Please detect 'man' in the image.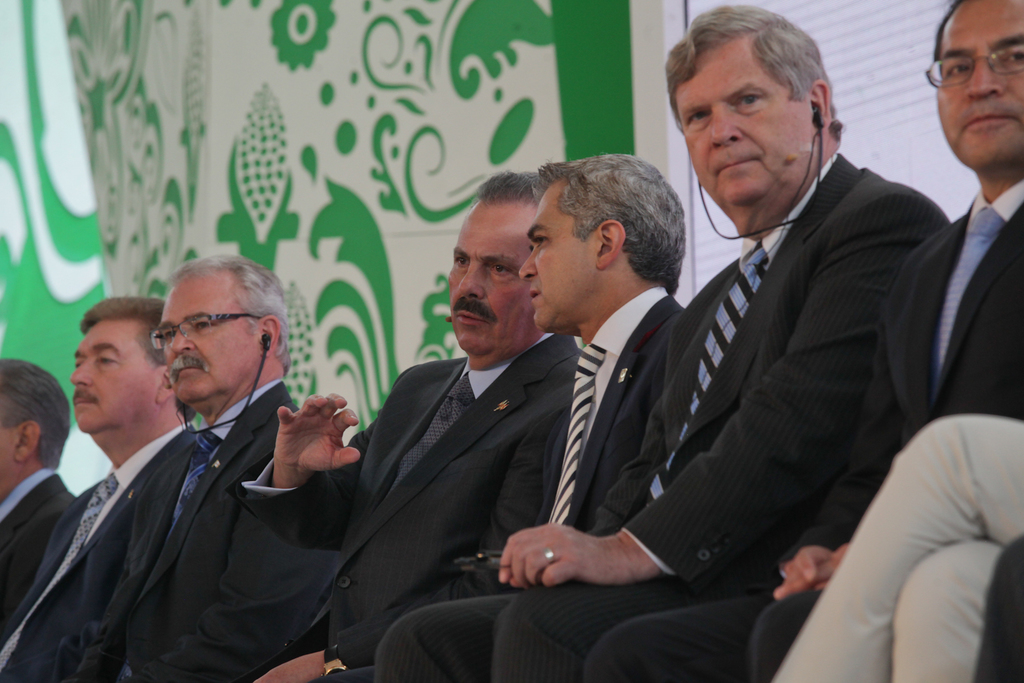
(x1=0, y1=292, x2=199, y2=682).
